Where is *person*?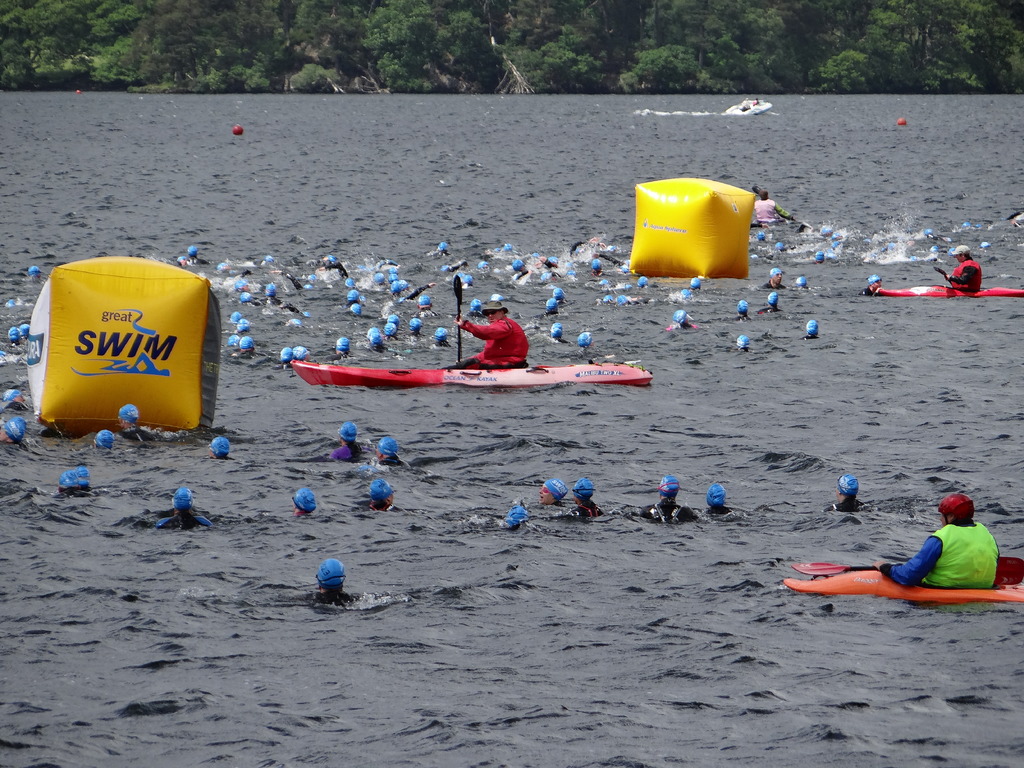
crop(916, 227, 934, 237).
